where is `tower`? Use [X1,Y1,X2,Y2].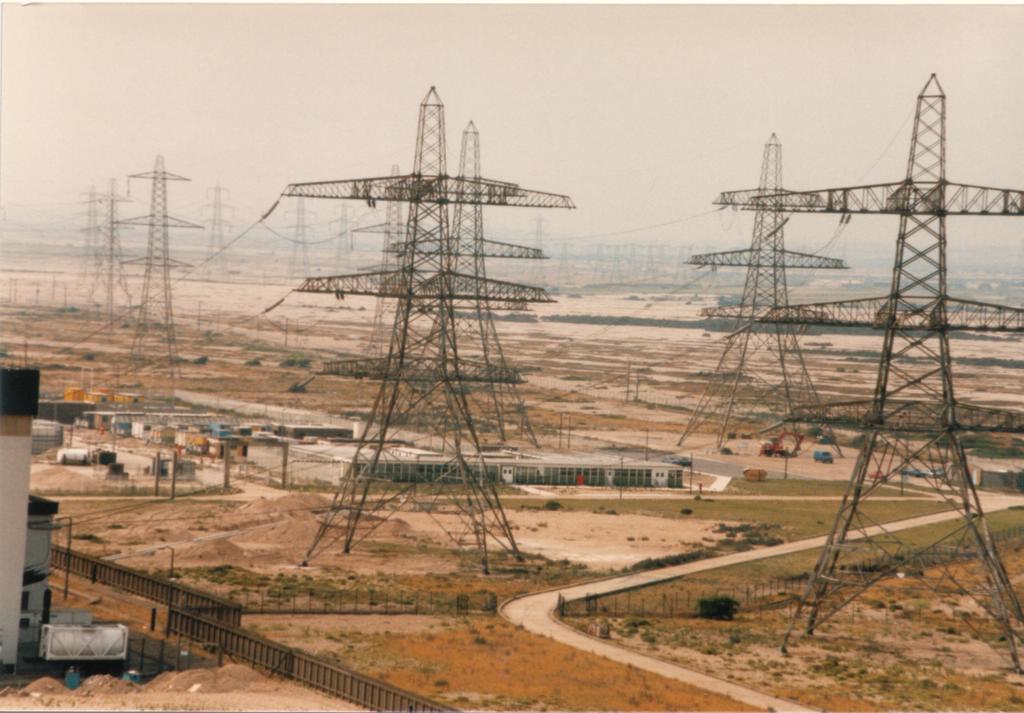
[750,73,1023,656].
